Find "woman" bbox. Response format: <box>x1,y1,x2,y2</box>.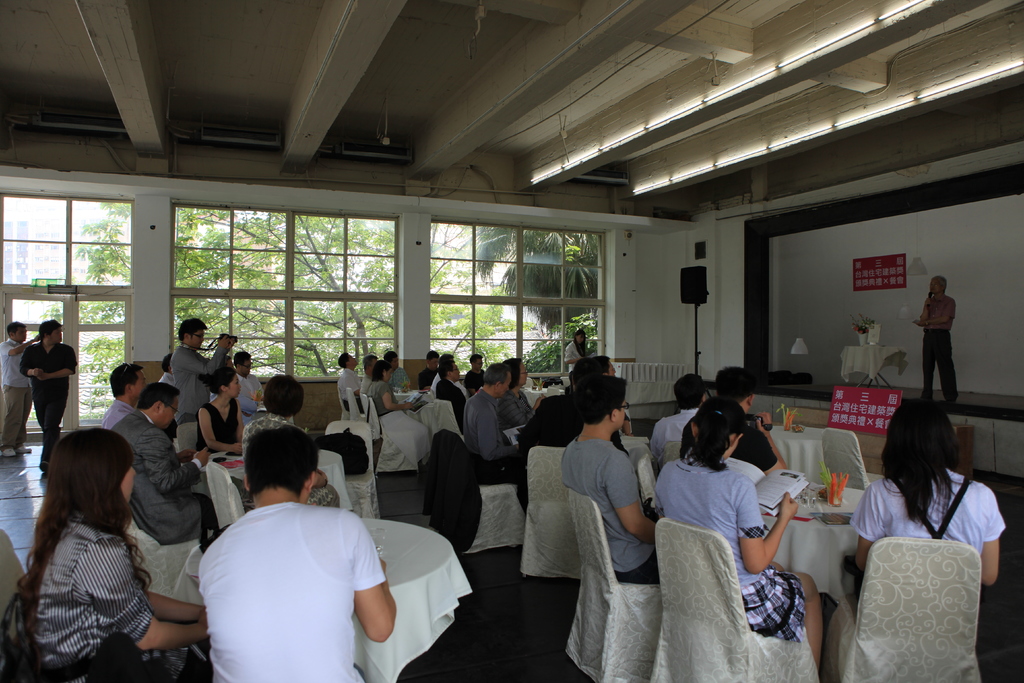
<box>369,361,431,468</box>.
